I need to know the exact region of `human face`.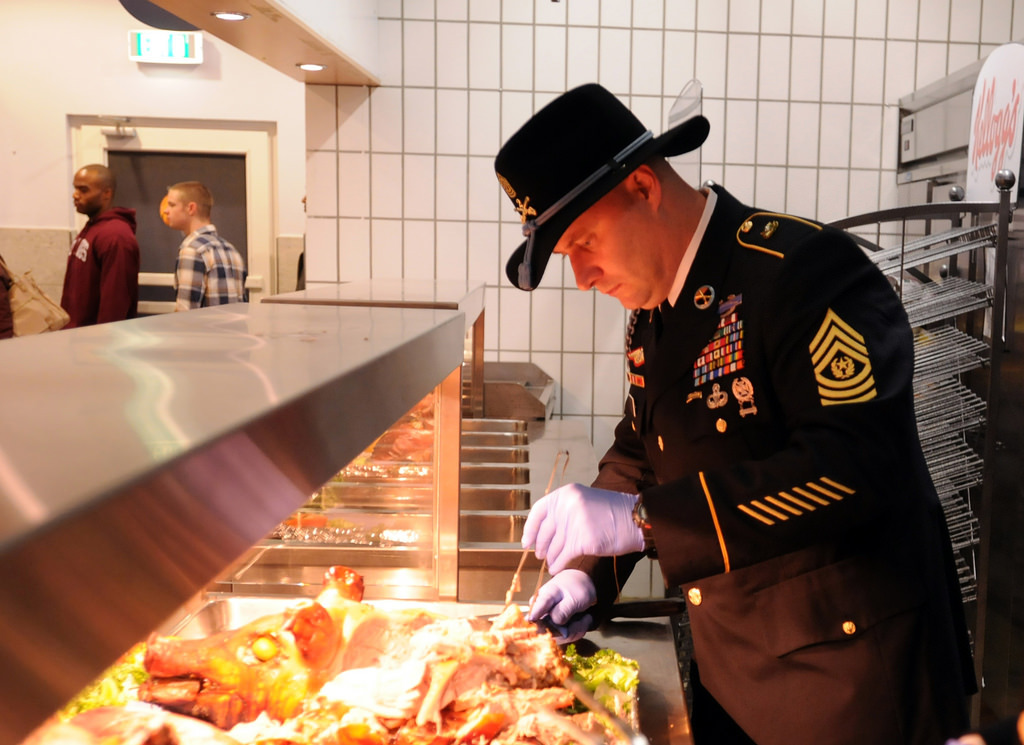
Region: {"left": 156, "top": 186, "right": 186, "bottom": 228}.
